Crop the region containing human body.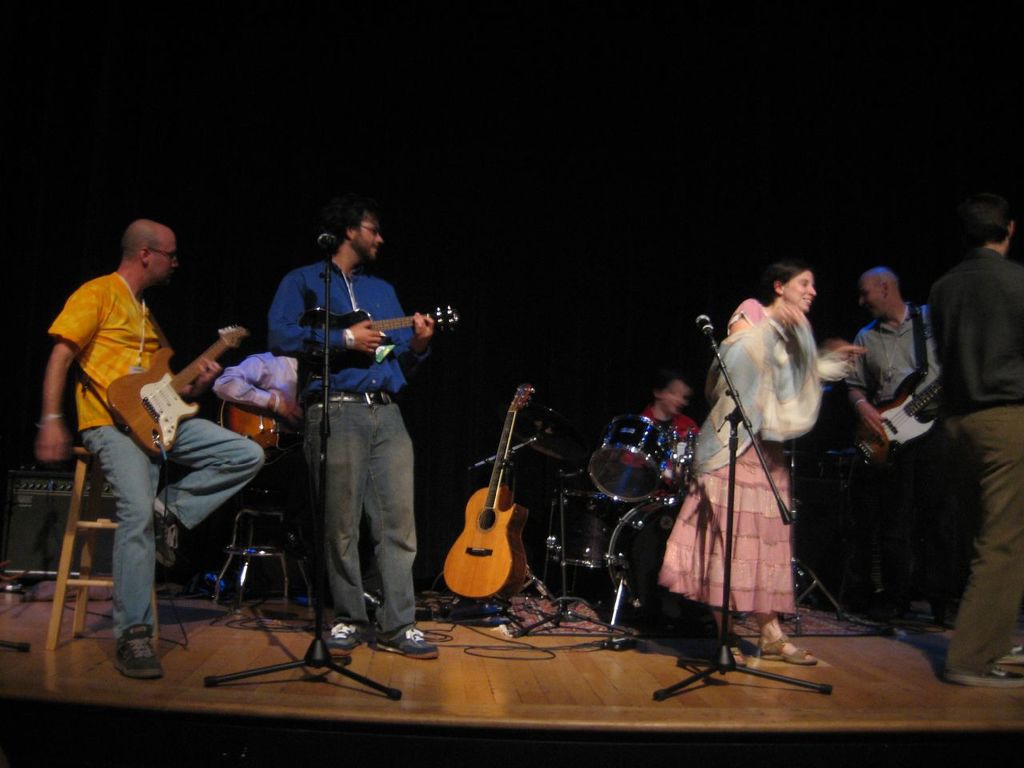
Crop region: (left=65, top=208, right=286, bottom=638).
